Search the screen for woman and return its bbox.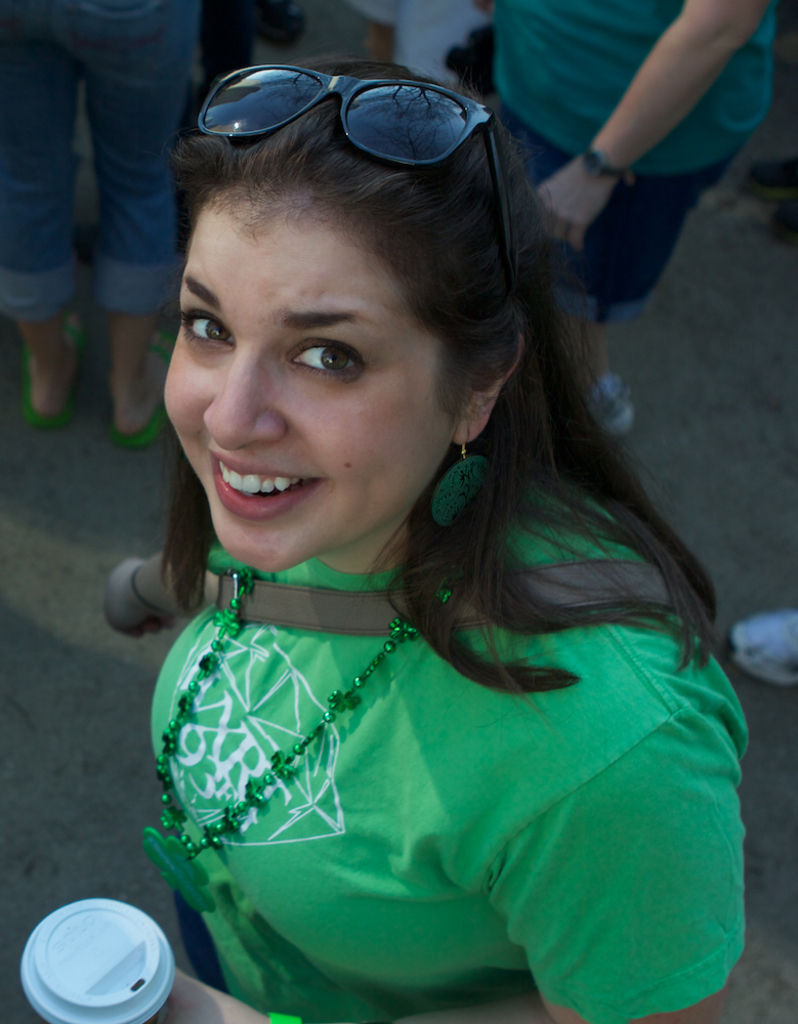
Found: rect(103, 77, 759, 1020).
